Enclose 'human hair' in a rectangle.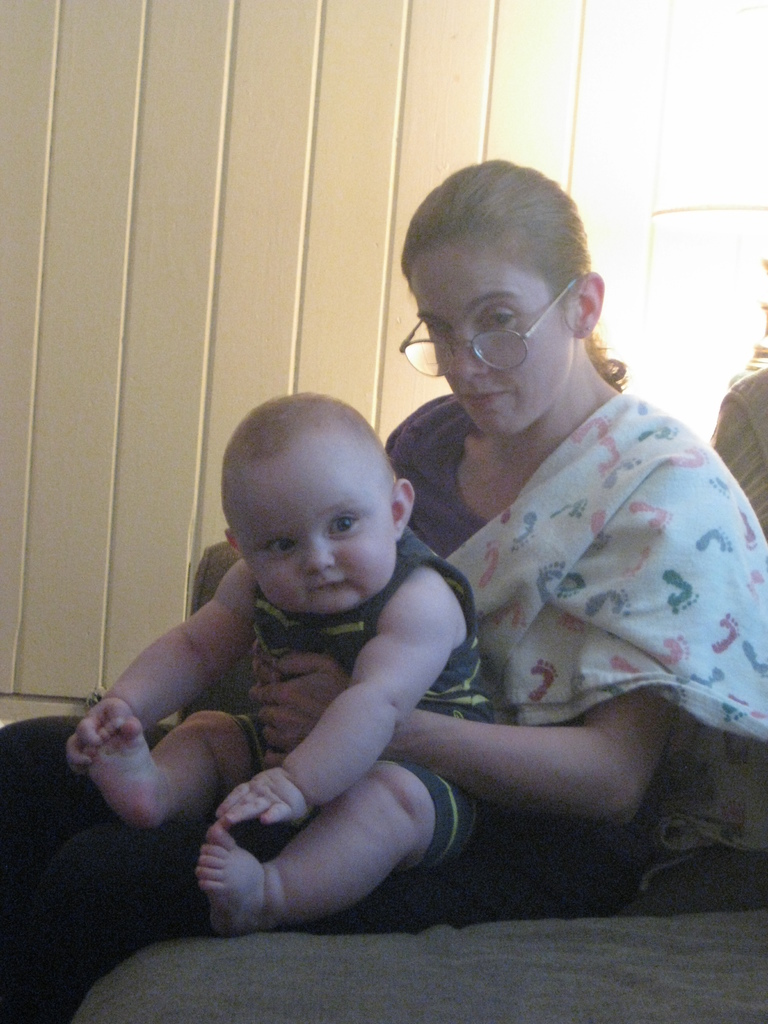
locate(221, 391, 398, 545).
